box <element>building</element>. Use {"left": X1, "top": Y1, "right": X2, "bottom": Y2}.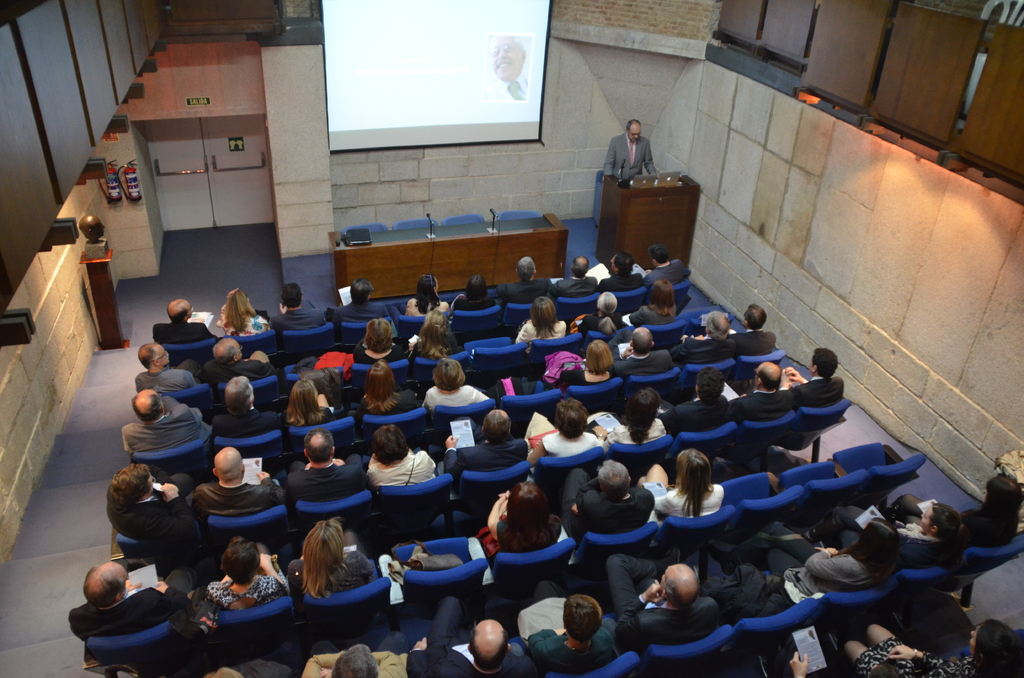
{"left": 0, "top": 0, "right": 1023, "bottom": 677}.
